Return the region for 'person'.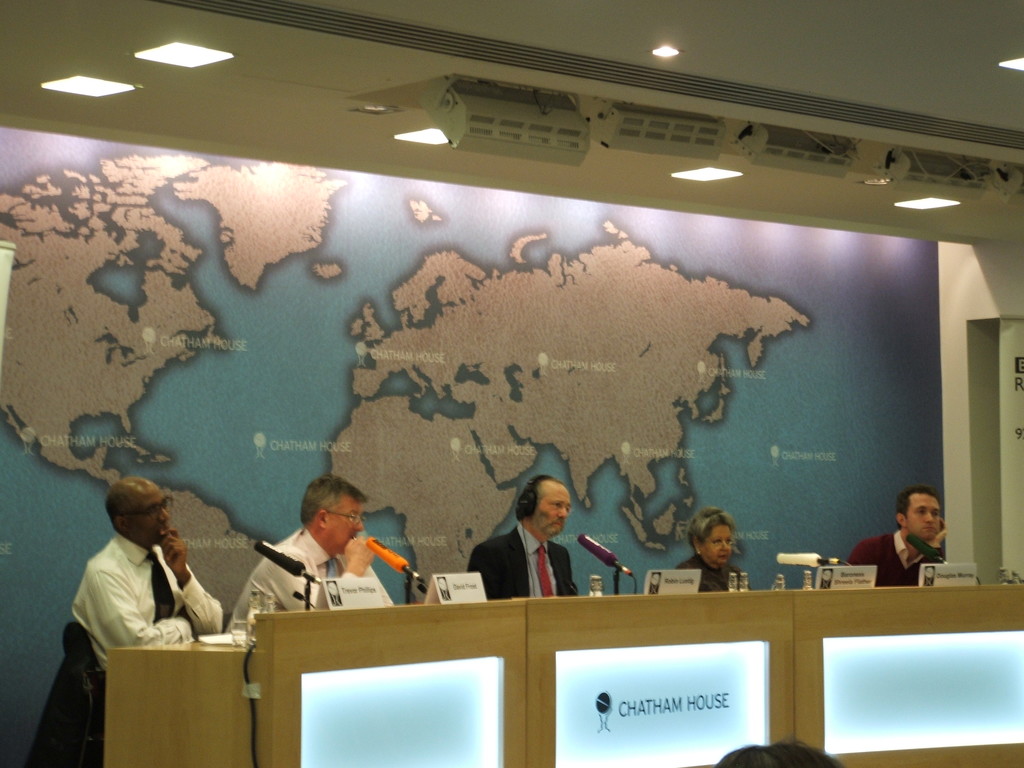
x1=715, y1=739, x2=843, y2=767.
